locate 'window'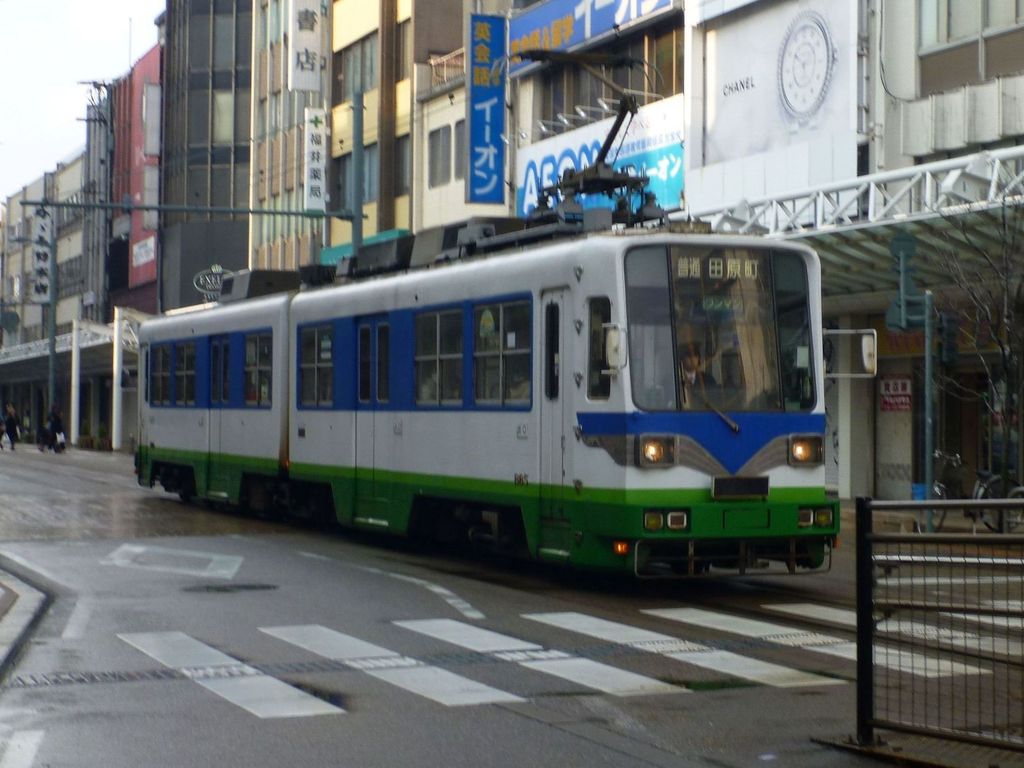
Rect(922, 0, 1023, 88)
